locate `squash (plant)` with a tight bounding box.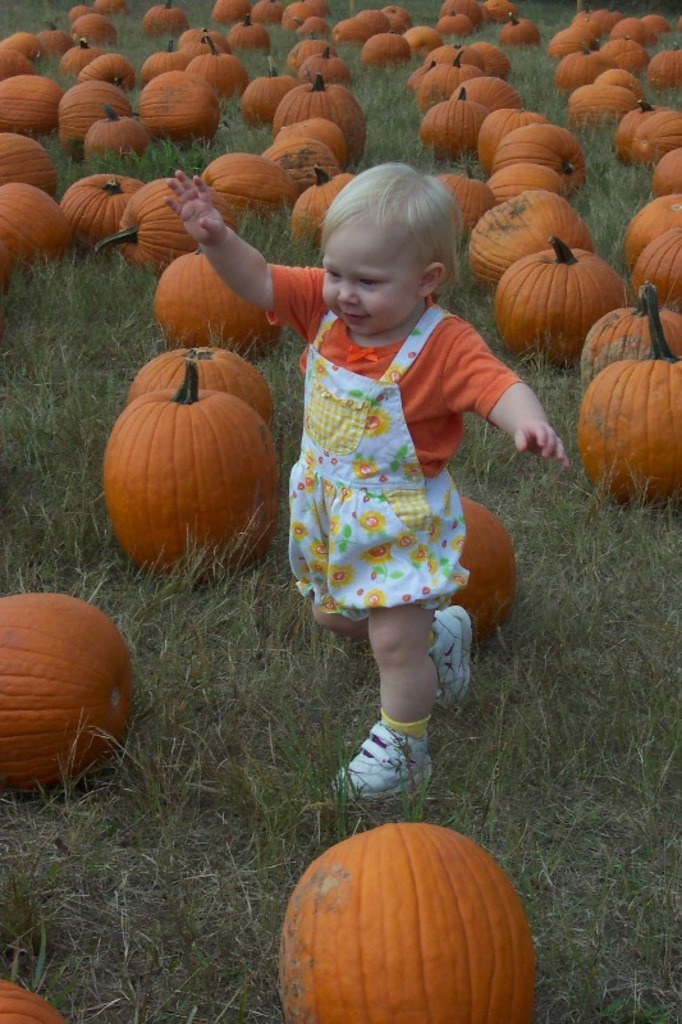
rect(120, 338, 275, 421).
